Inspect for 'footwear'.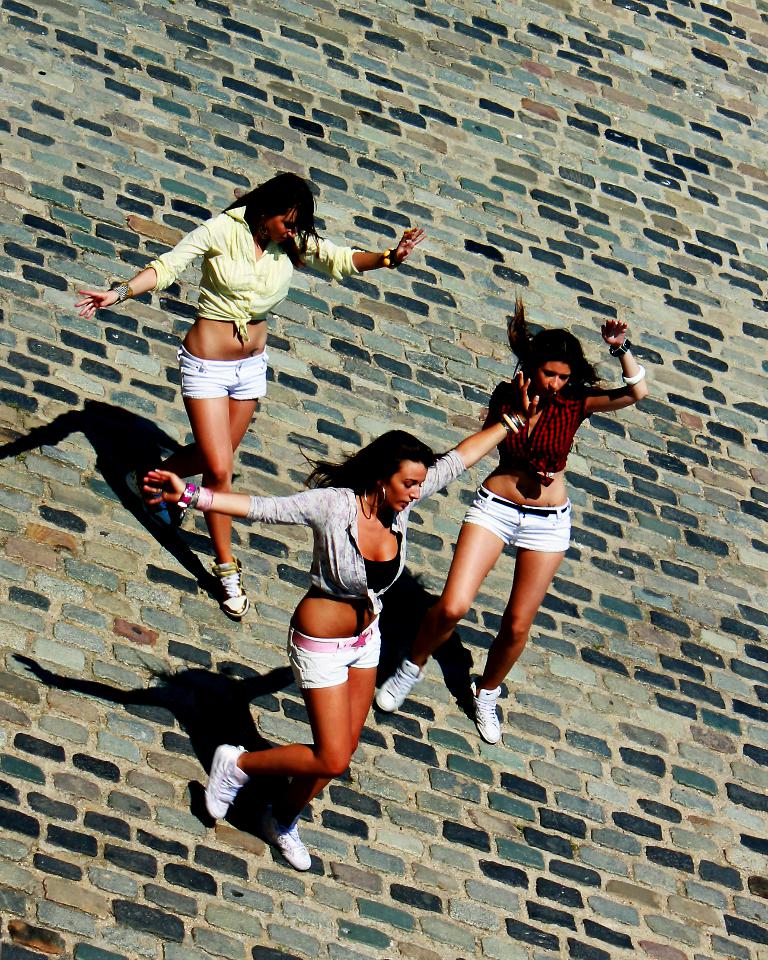
Inspection: select_region(470, 679, 505, 742).
